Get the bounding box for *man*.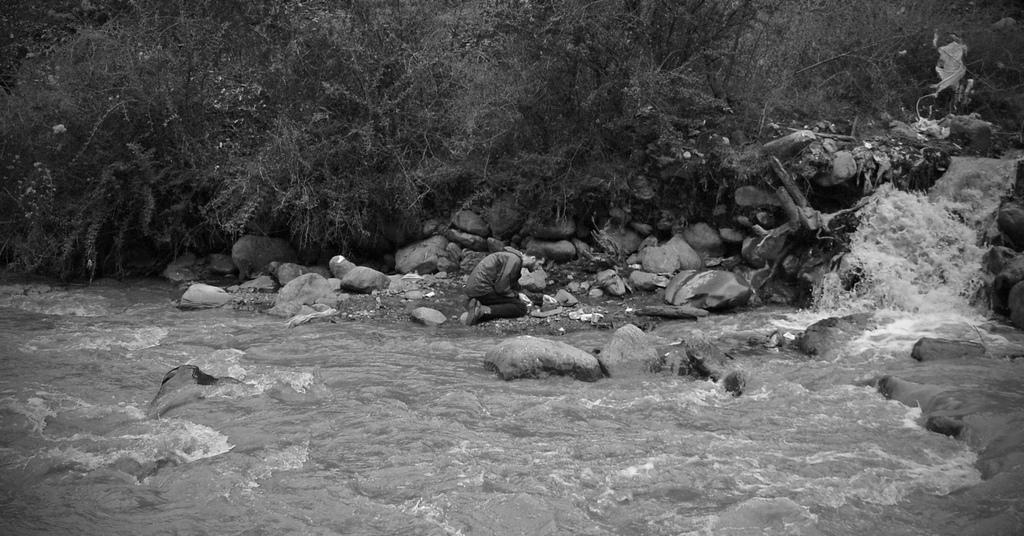
(left=461, top=241, right=531, bottom=323).
